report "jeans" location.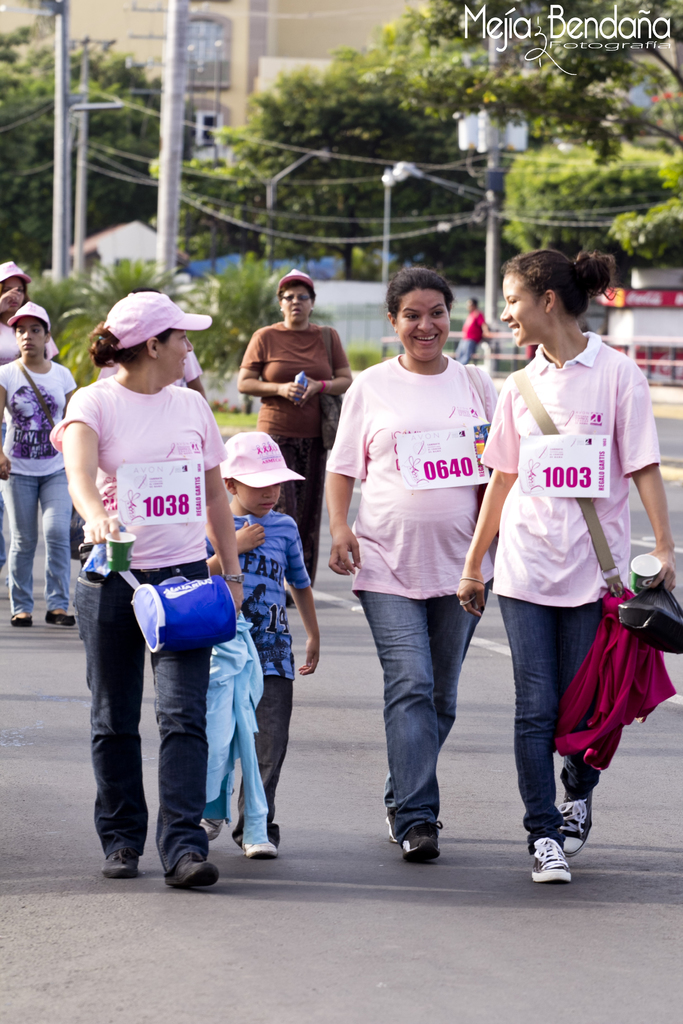
Report: crop(498, 599, 607, 854).
